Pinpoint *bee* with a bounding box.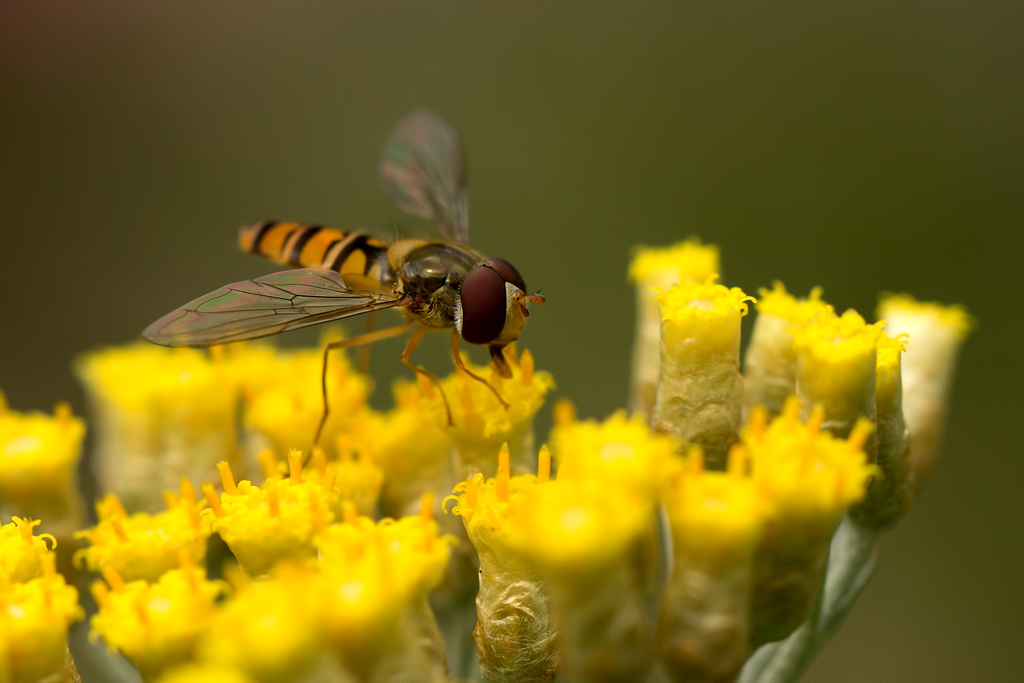
[136, 120, 556, 436].
